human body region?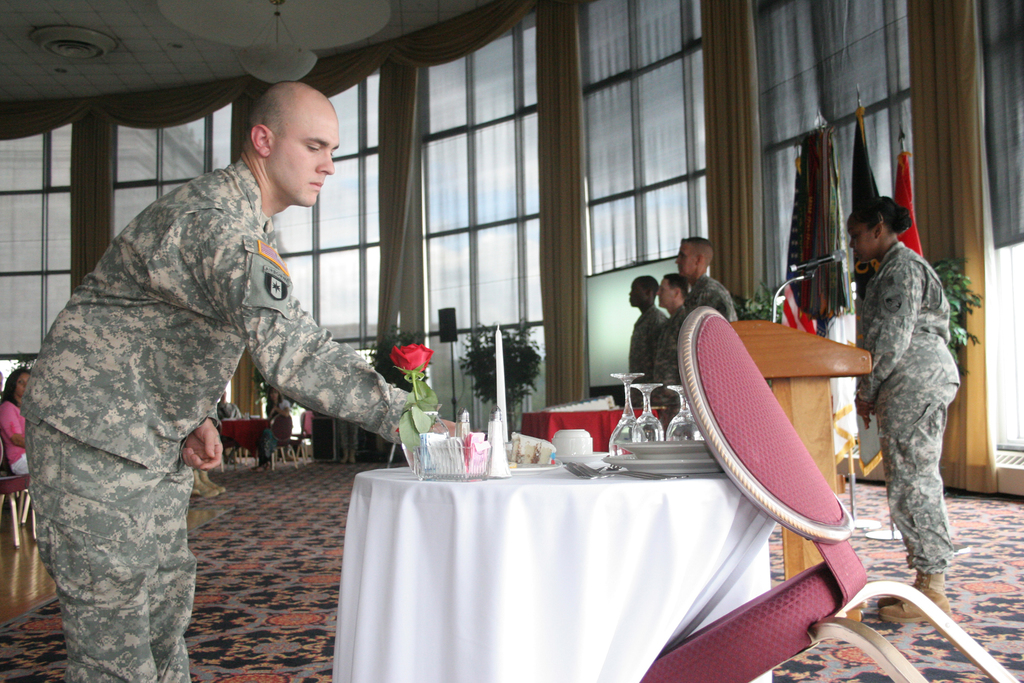
626,274,664,405
